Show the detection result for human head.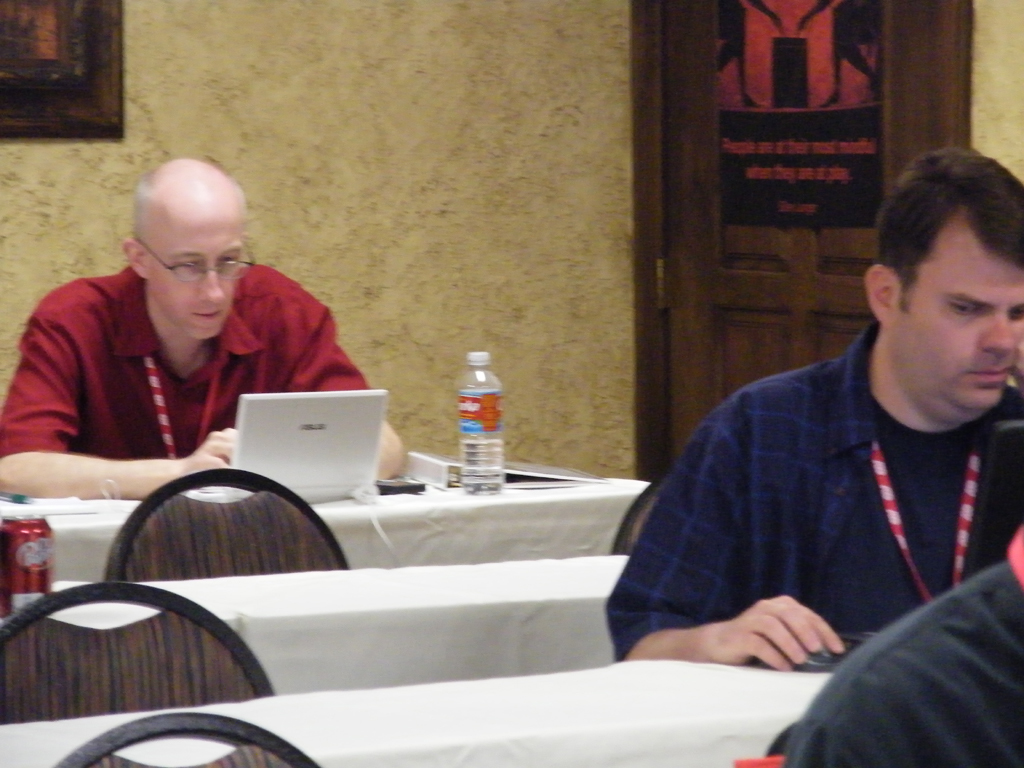
123 158 248 338.
